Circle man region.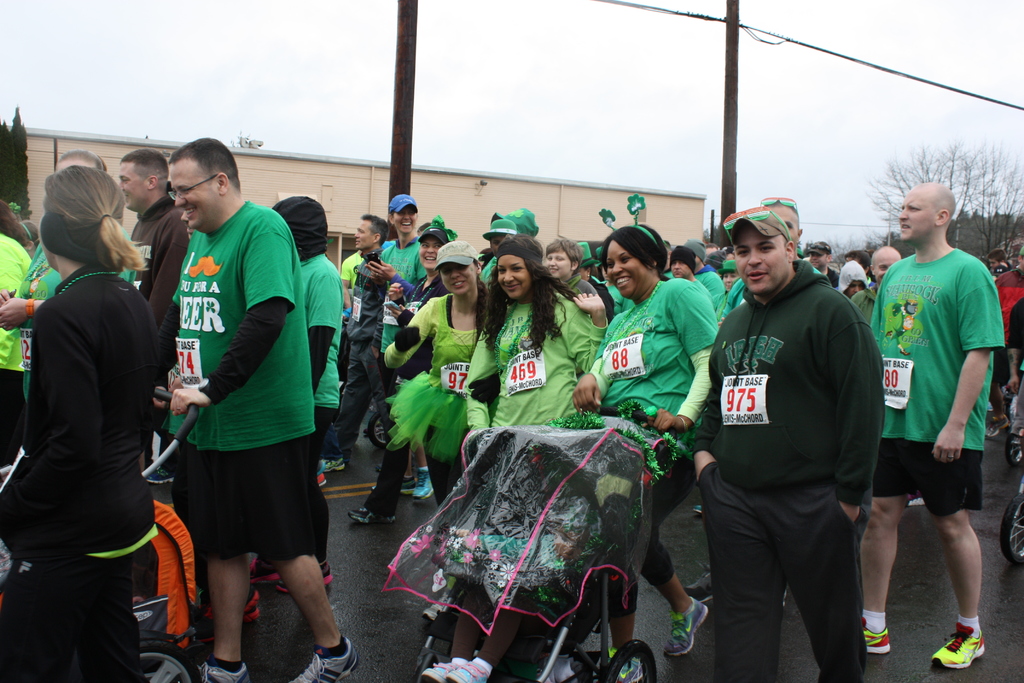
Region: region(380, 199, 427, 499).
